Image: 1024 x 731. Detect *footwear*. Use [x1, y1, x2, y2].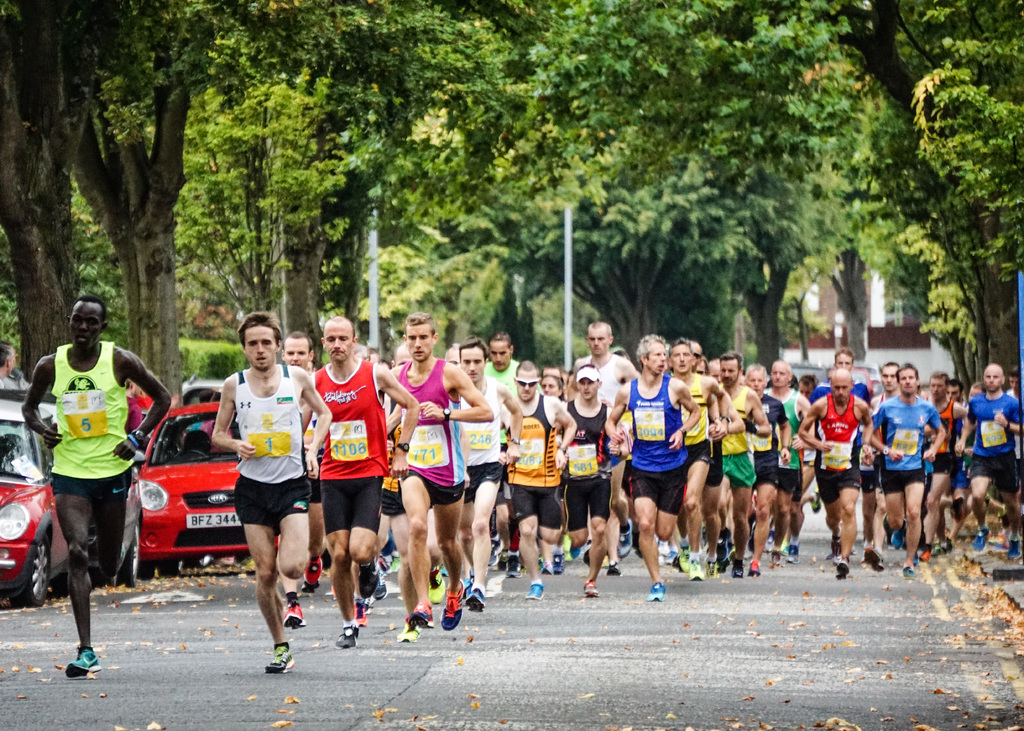
[654, 542, 670, 569].
